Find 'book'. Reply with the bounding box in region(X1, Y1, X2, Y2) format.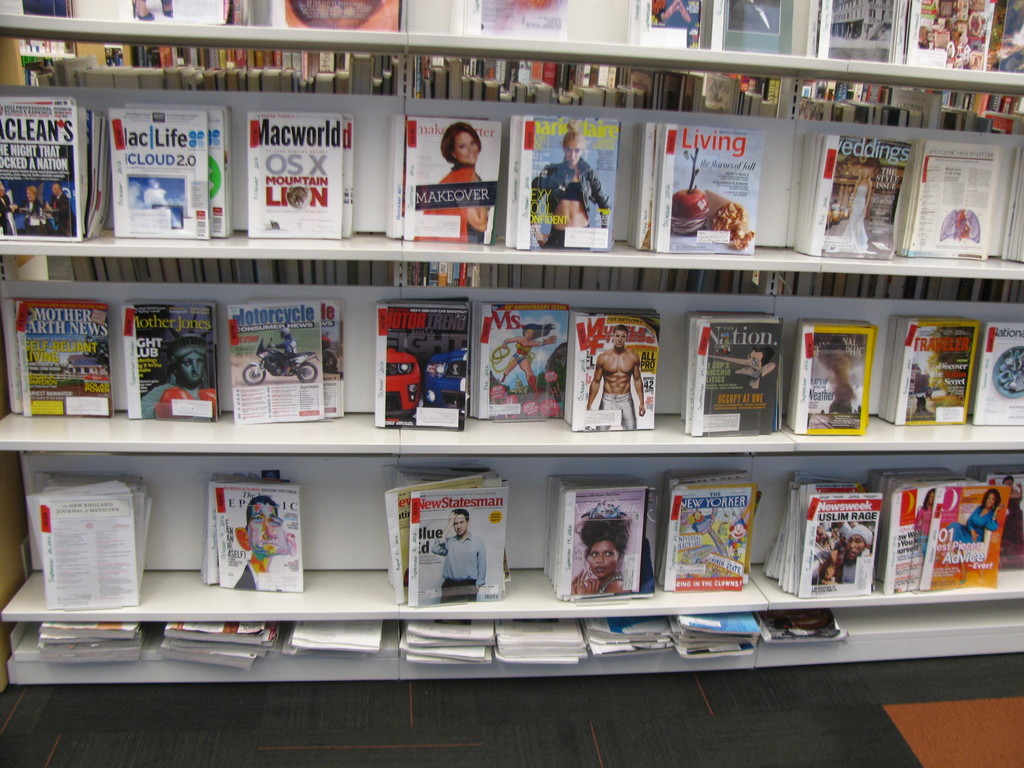
region(227, 303, 355, 427).
